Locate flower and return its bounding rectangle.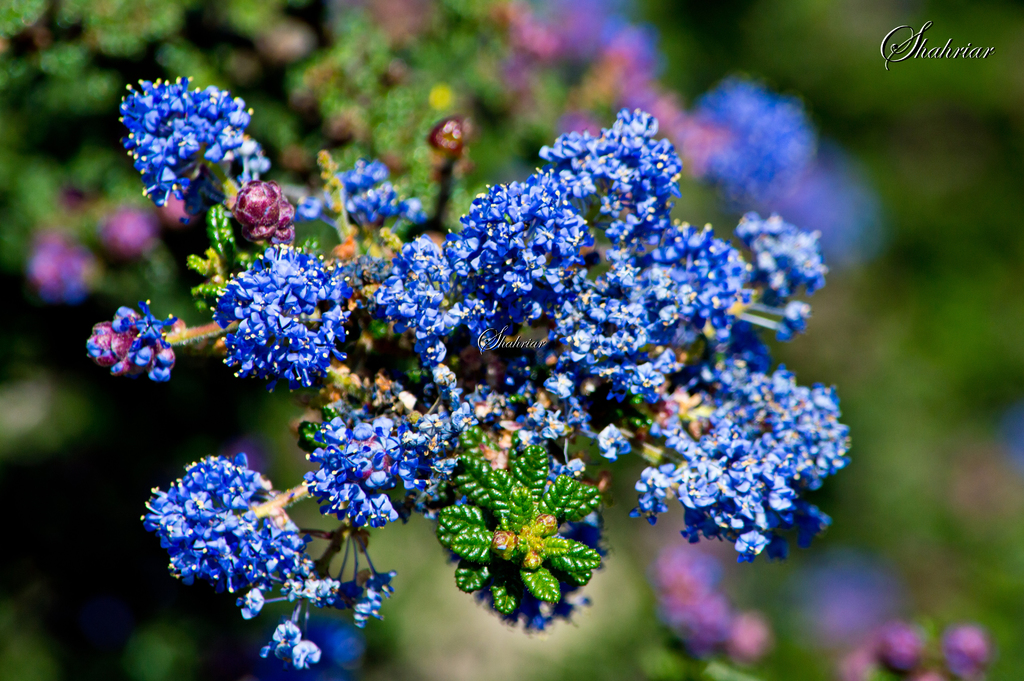
<bbox>216, 240, 356, 387</bbox>.
